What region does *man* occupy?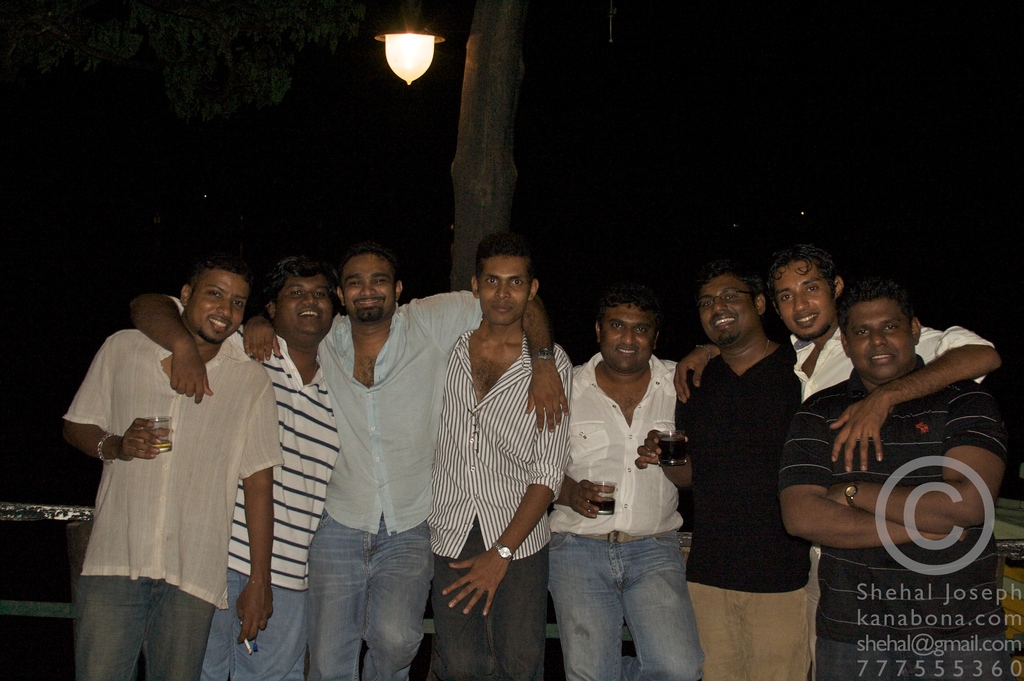
x1=237 y1=246 x2=567 y2=680.
